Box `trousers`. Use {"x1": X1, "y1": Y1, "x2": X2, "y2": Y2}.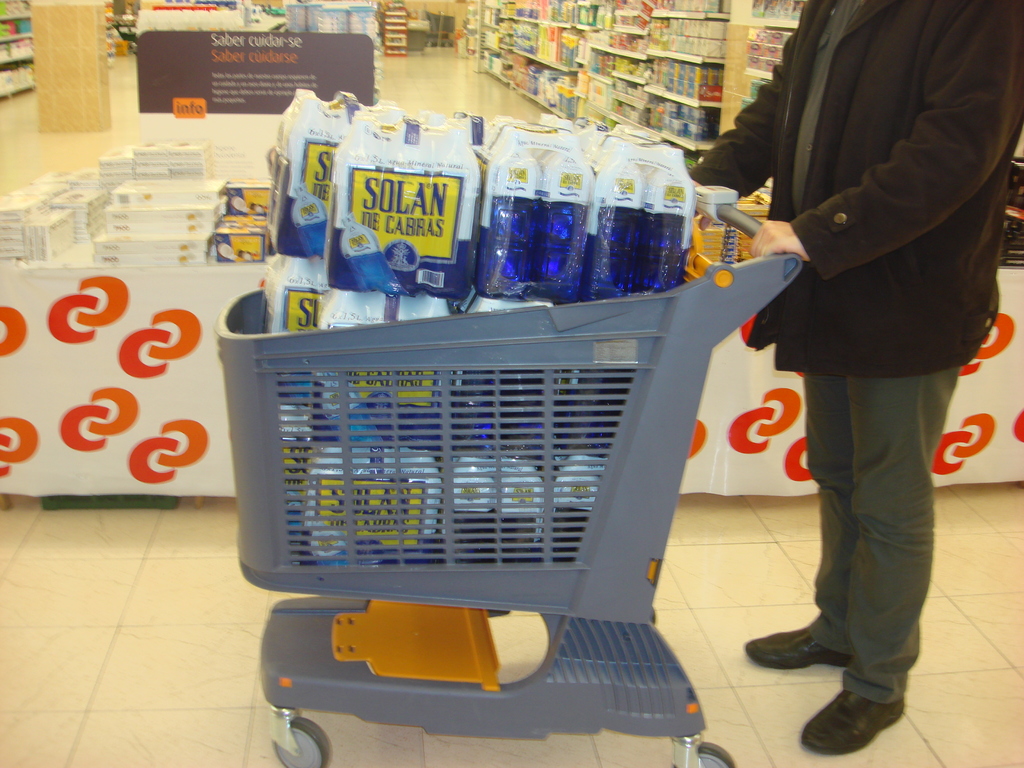
{"x1": 800, "y1": 367, "x2": 968, "y2": 707}.
